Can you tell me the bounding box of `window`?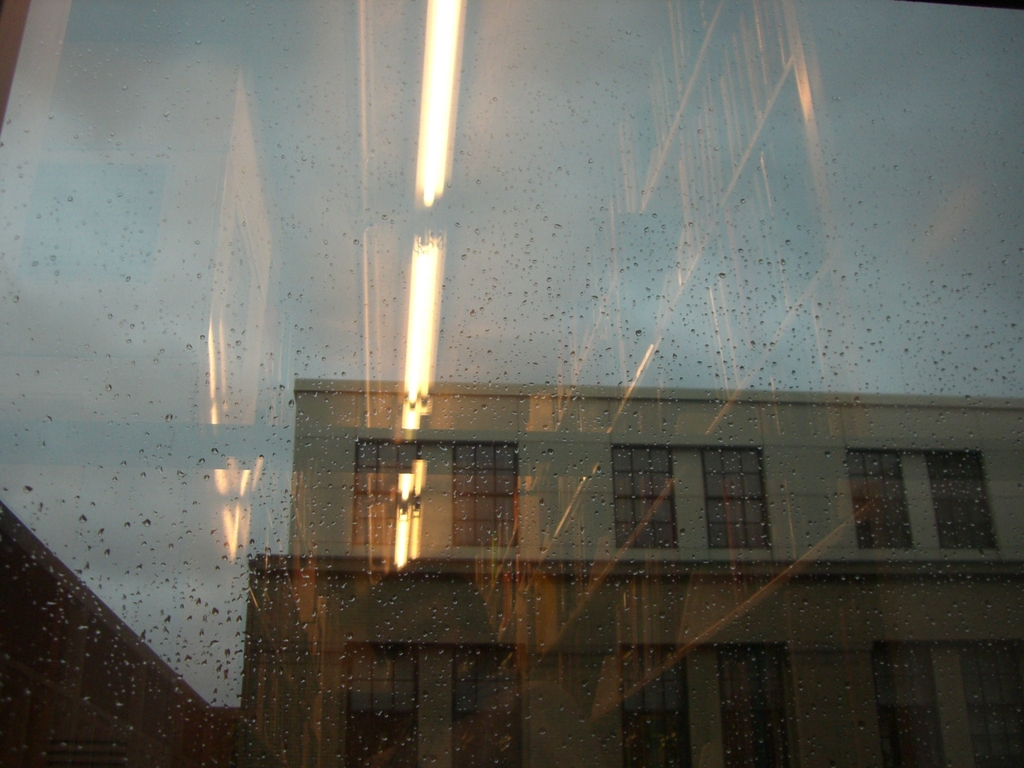
x1=957, y1=639, x2=1023, y2=767.
